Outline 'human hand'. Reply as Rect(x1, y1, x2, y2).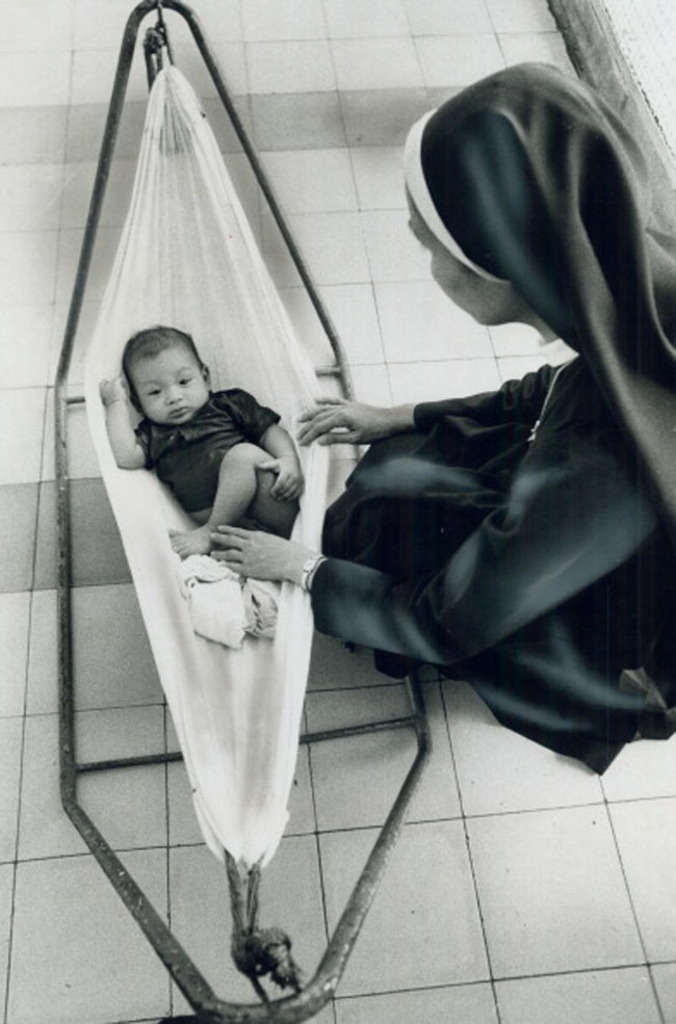
Rect(252, 455, 309, 506).
